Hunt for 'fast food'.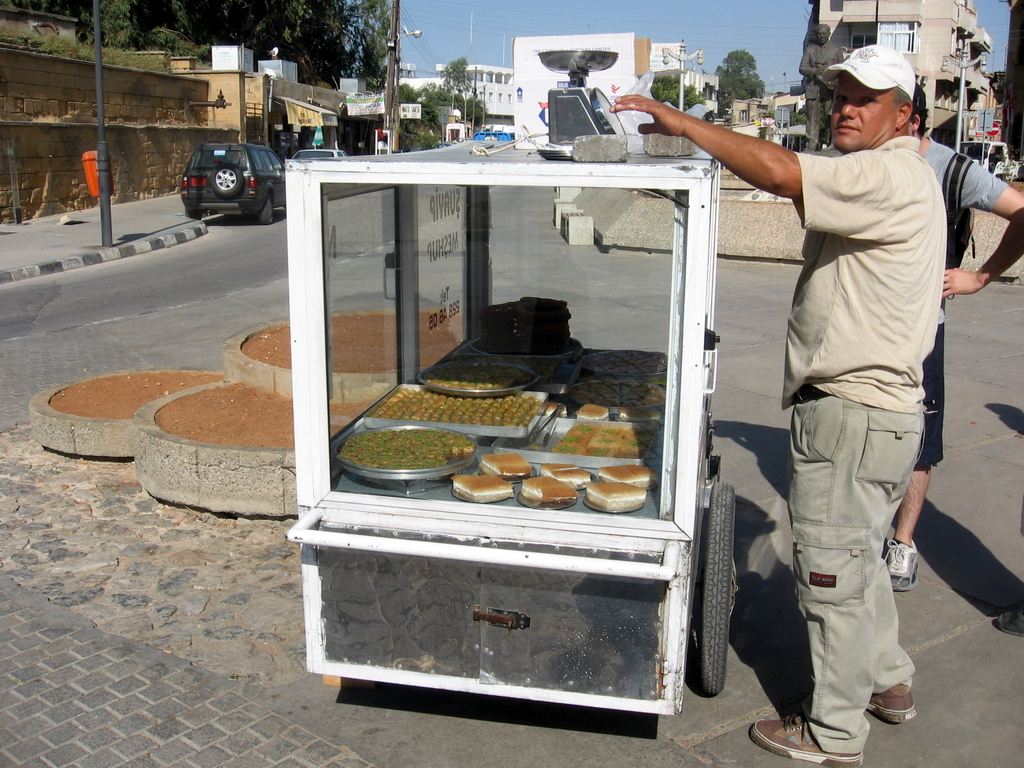
Hunted down at select_region(422, 362, 532, 393).
